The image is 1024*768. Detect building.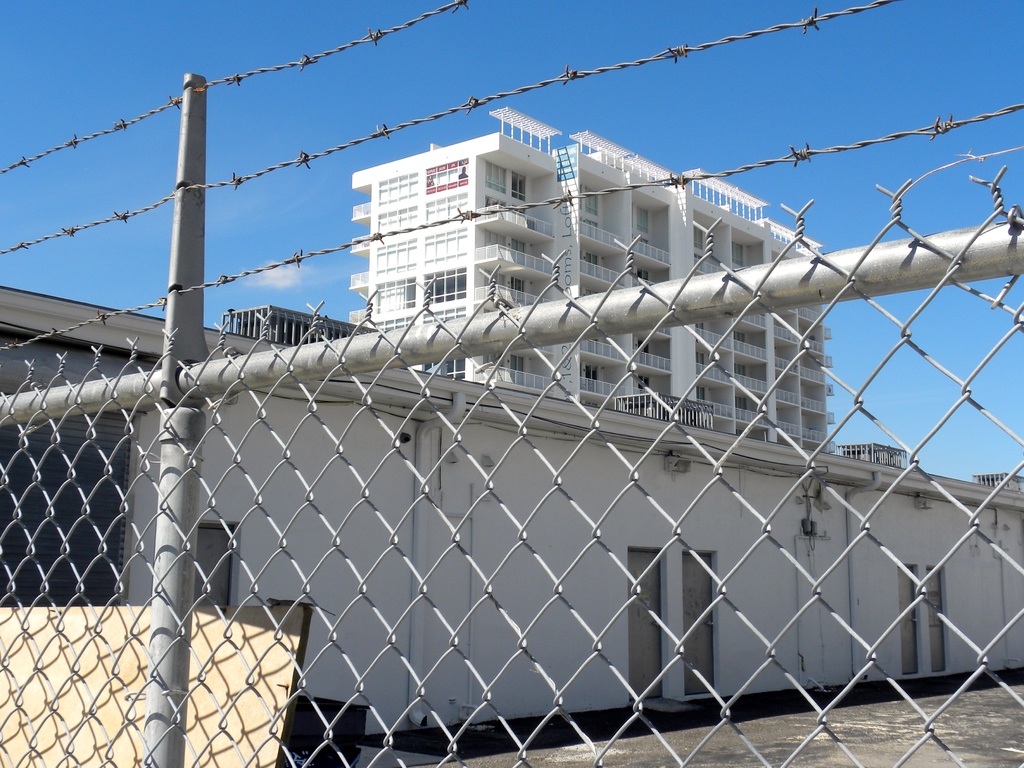
Detection: Rect(345, 106, 836, 449).
